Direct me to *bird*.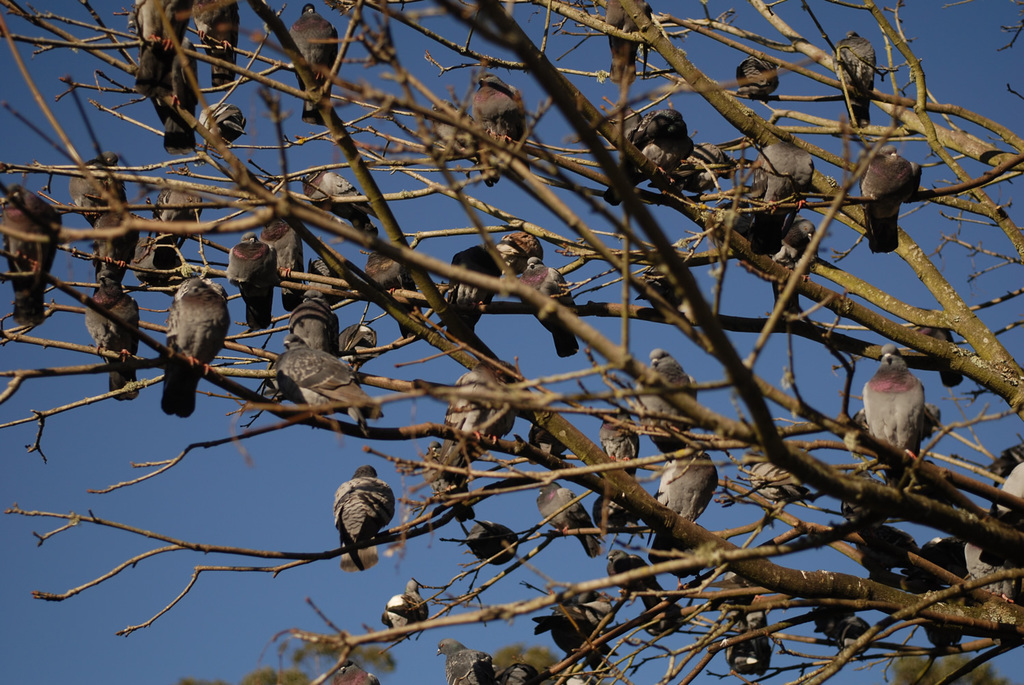
Direction: 446:233:512:336.
